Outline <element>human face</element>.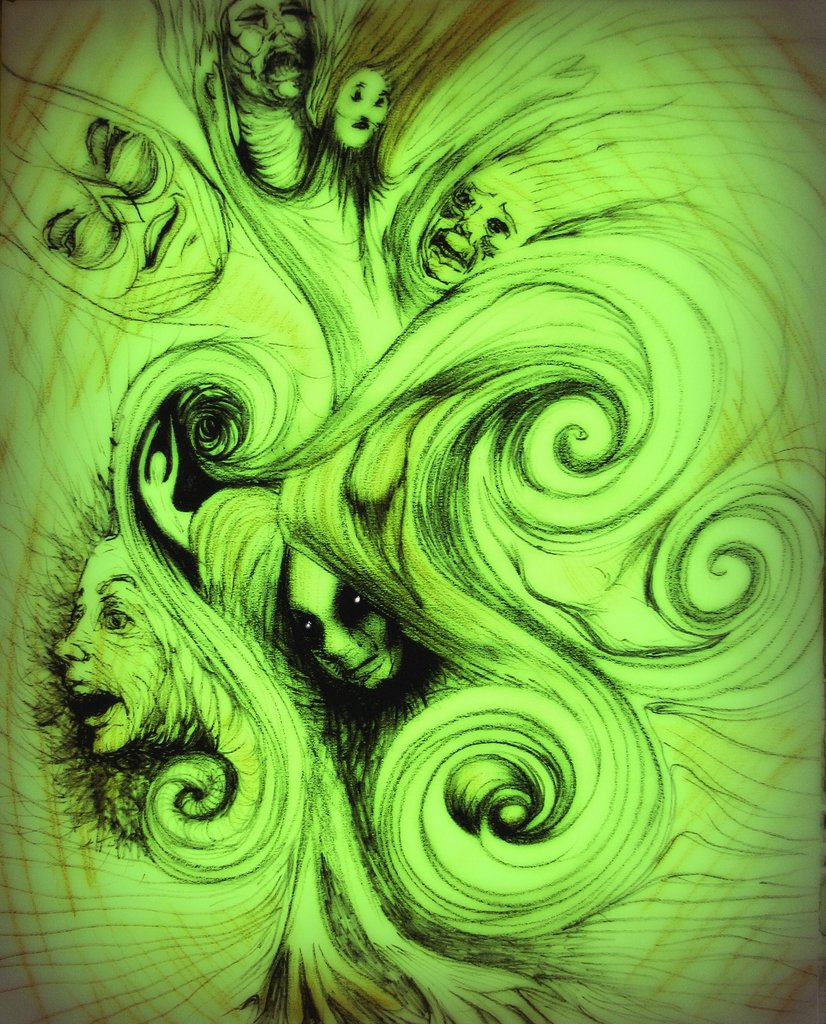
Outline: [left=50, top=535, right=176, bottom=755].
